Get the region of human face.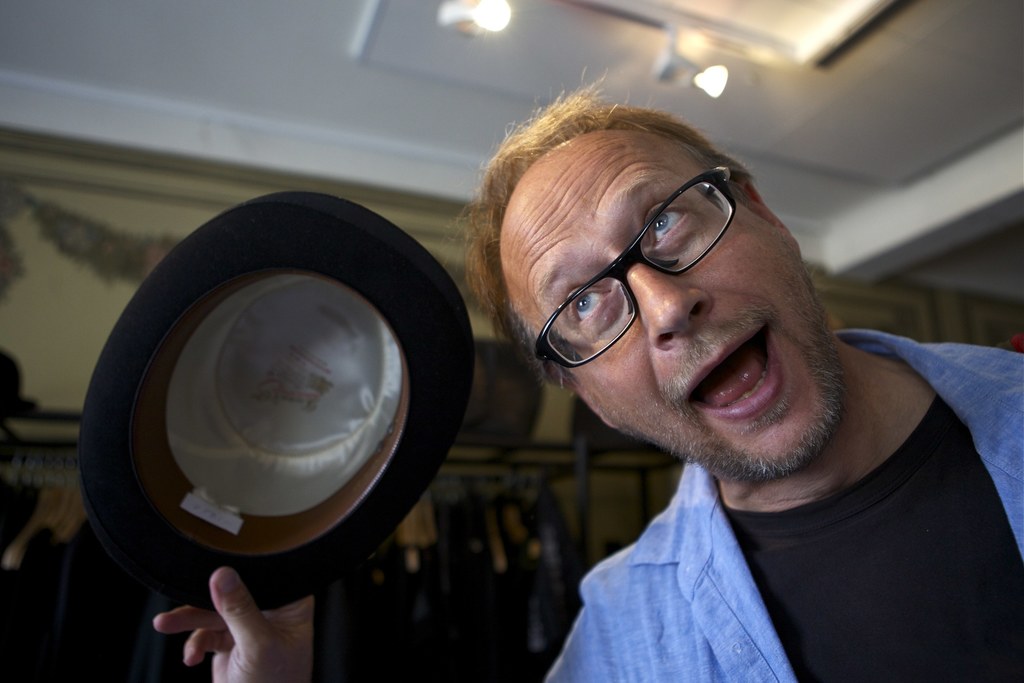
BBox(504, 114, 855, 483).
